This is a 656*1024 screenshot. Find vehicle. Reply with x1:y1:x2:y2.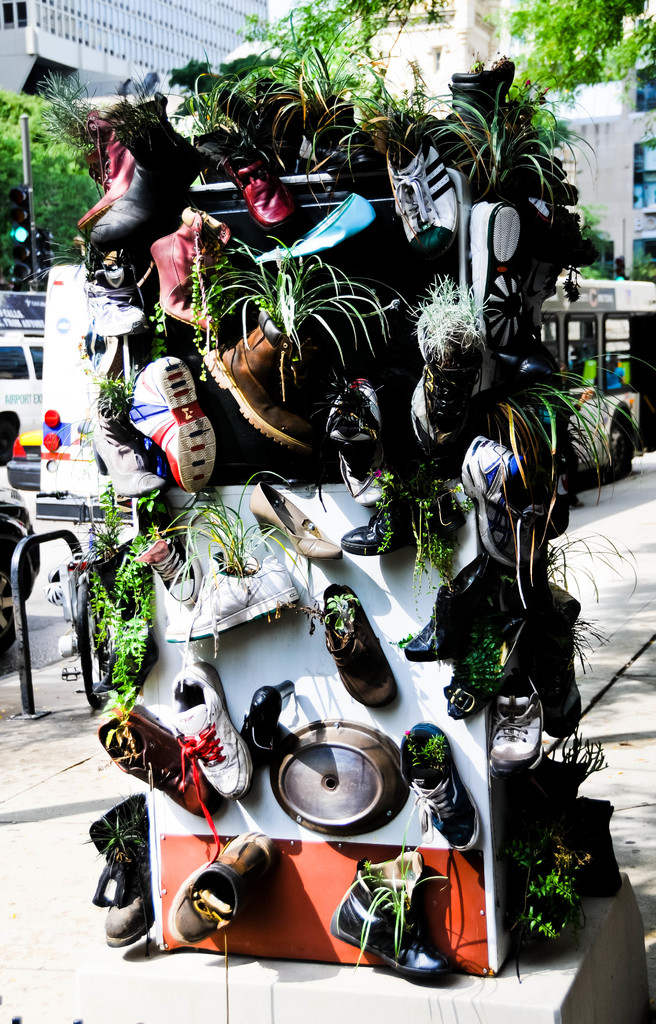
32:264:655:522.
